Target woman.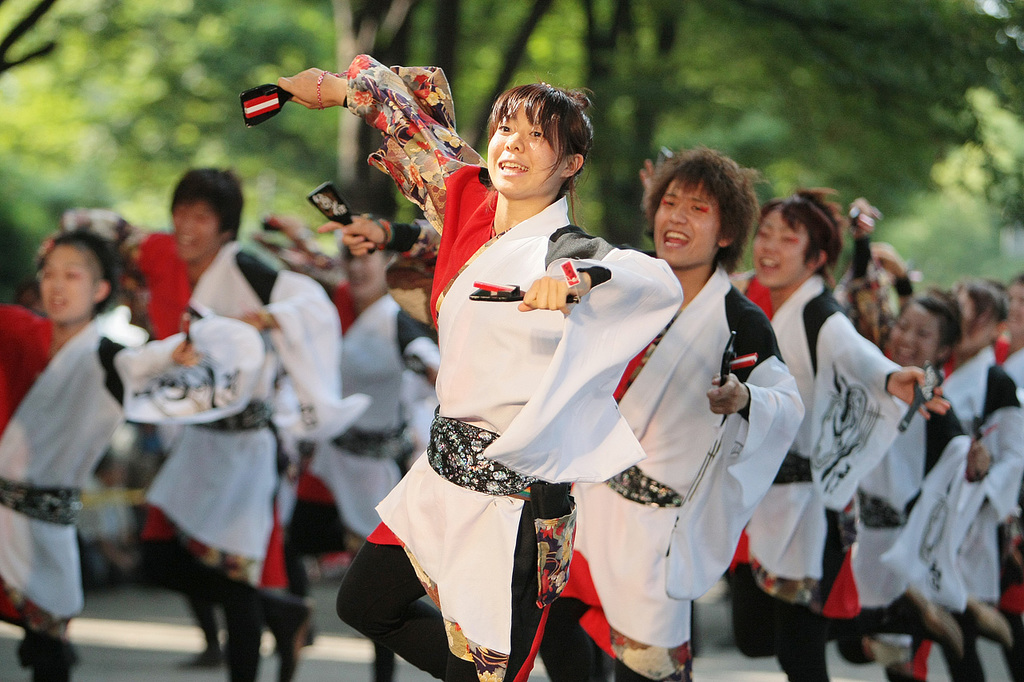
Target region: 929, 277, 1023, 681.
